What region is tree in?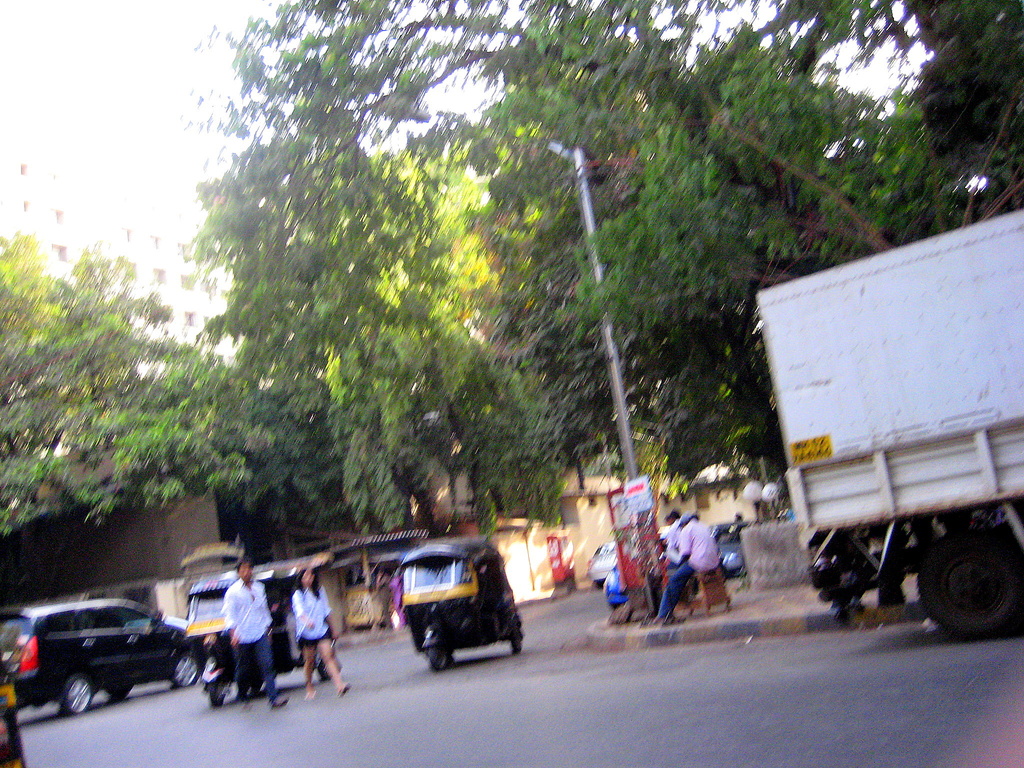
crop(0, 229, 256, 550).
